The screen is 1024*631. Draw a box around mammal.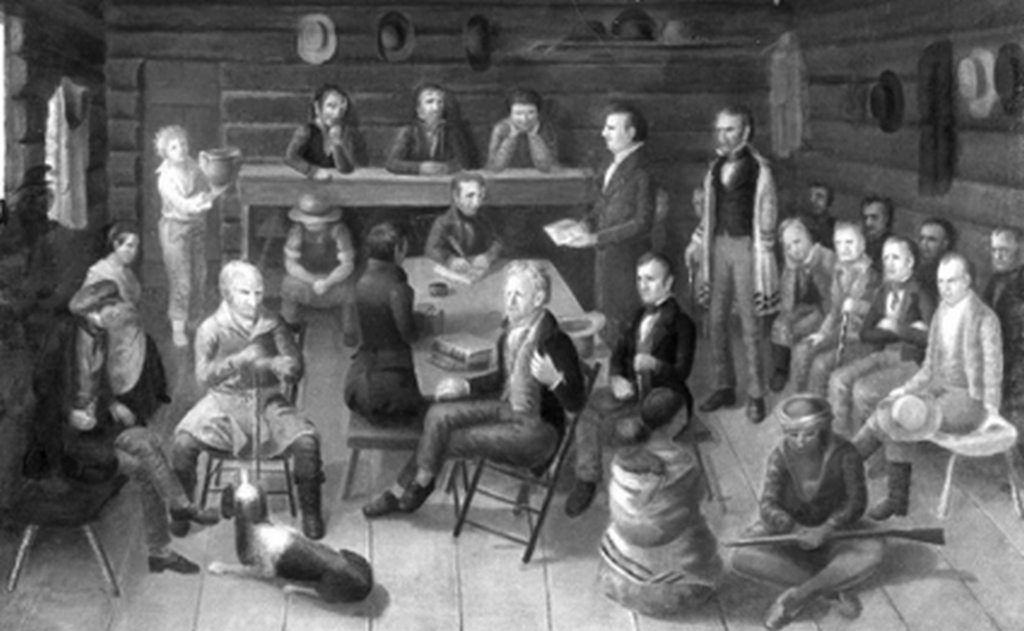
(left=141, top=123, right=233, bottom=359).
